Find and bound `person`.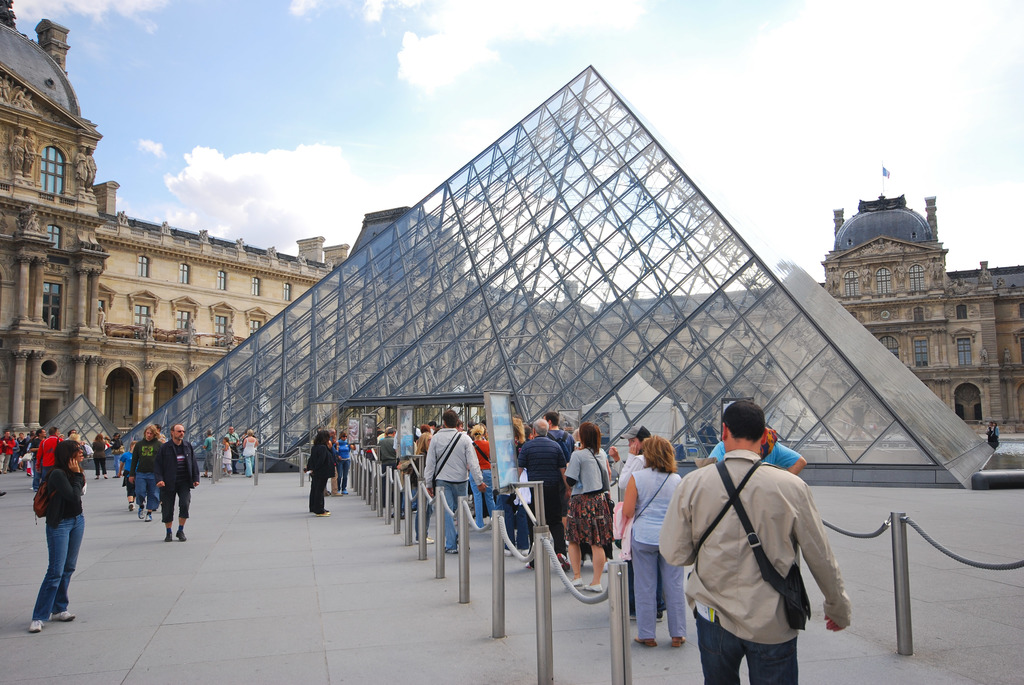
Bound: detection(989, 421, 1000, 452).
